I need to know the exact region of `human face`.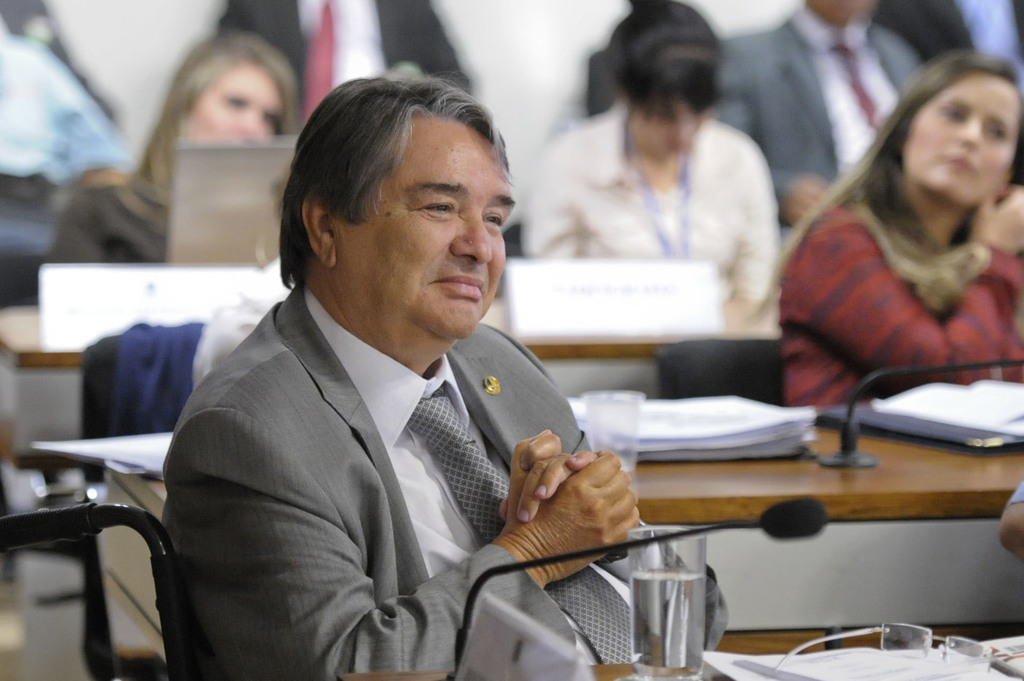
Region: bbox=(195, 61, 285, 140).
